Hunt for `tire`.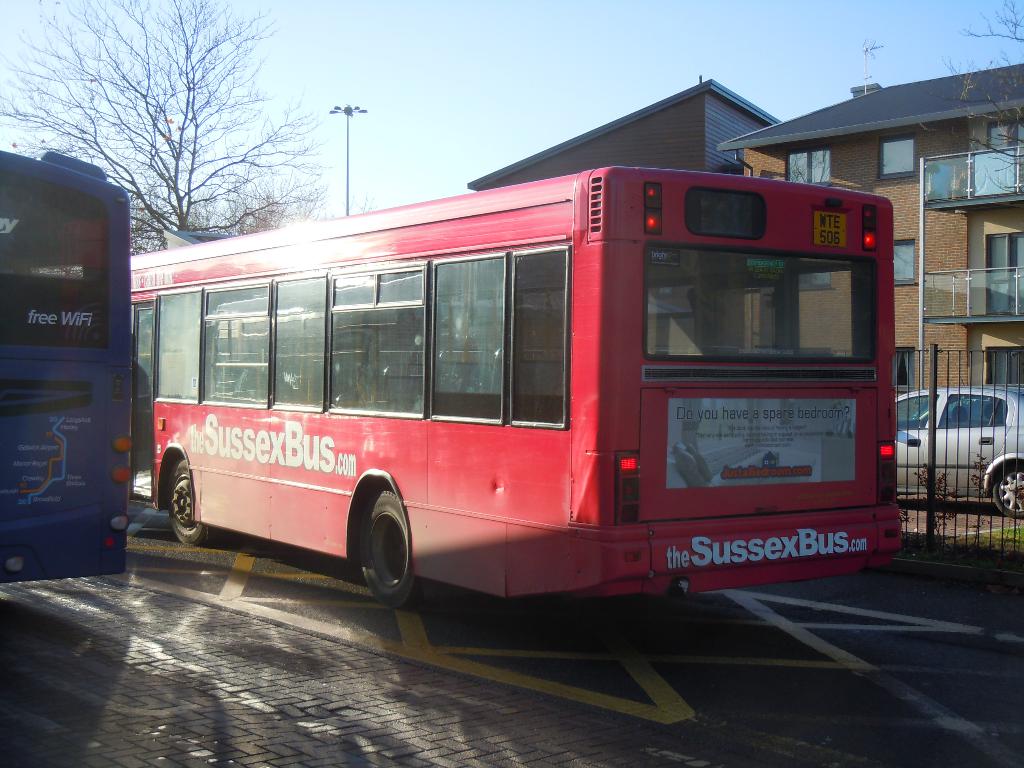
Hunted down at <box>349,482,436,616</box>.
